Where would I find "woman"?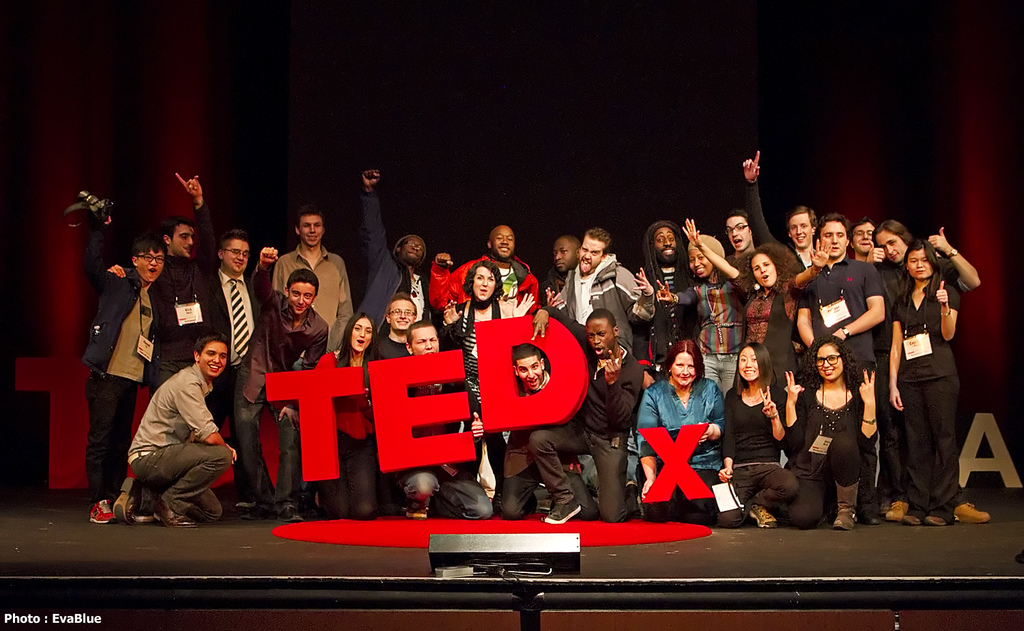
At <region>438, 260, 535, 498</region>.
